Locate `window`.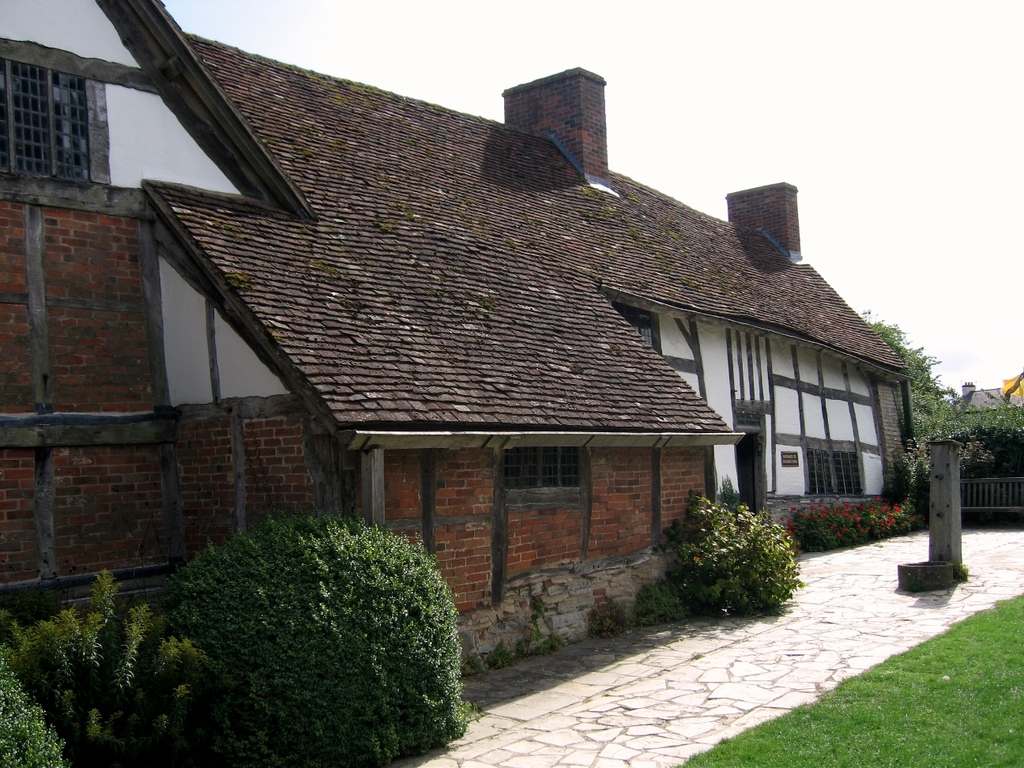
Bounding box: [left=0, top=58, right=100, bottom=182].
